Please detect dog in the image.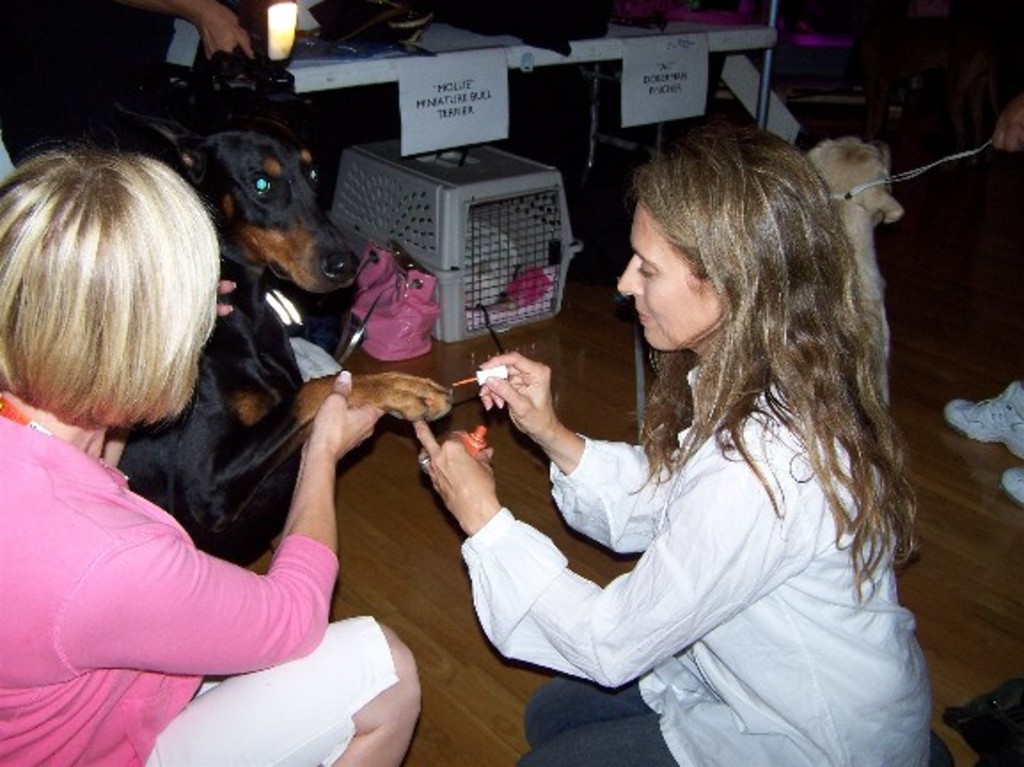
Rect(114, 114, 454, 570).
